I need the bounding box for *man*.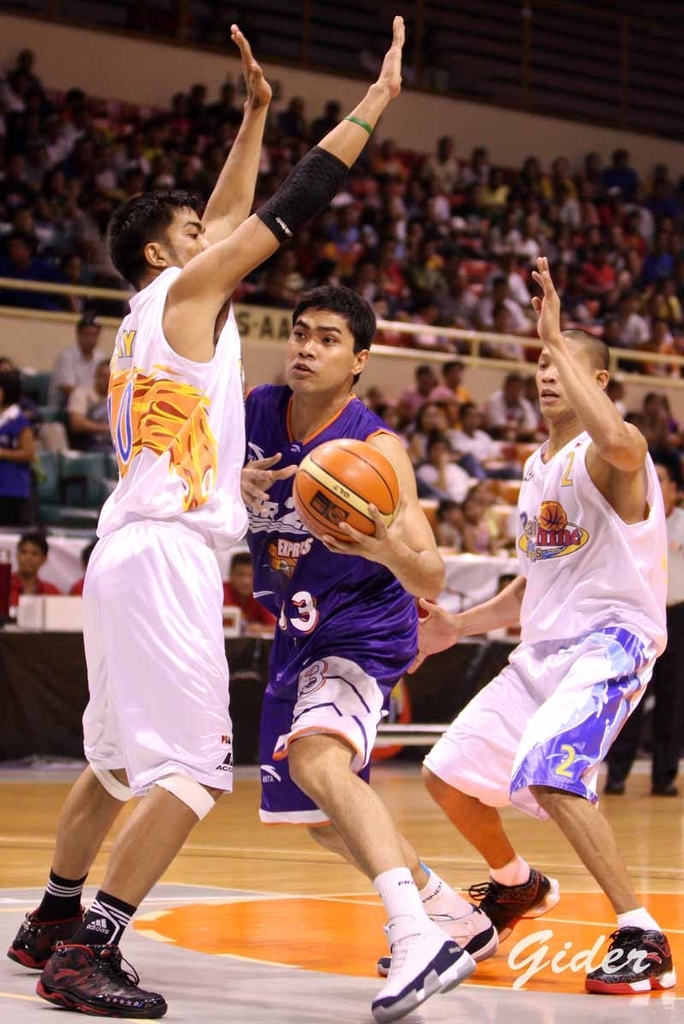
Here it is: [598,453,683,798].
